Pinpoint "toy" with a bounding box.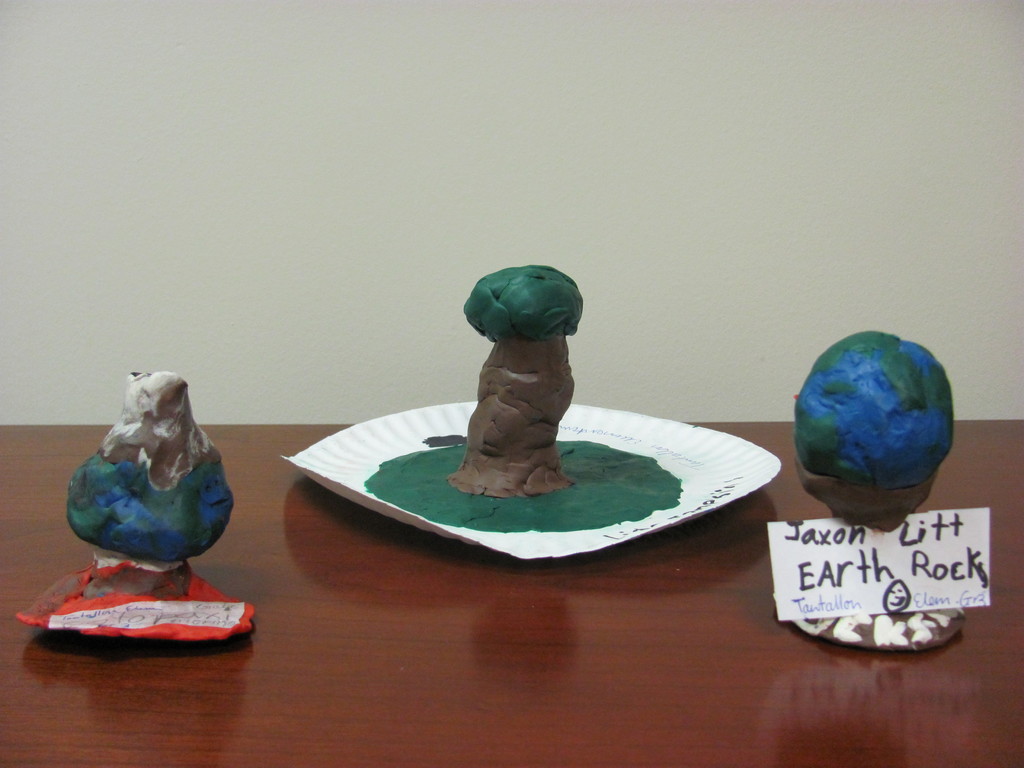
783:323:957:549.
